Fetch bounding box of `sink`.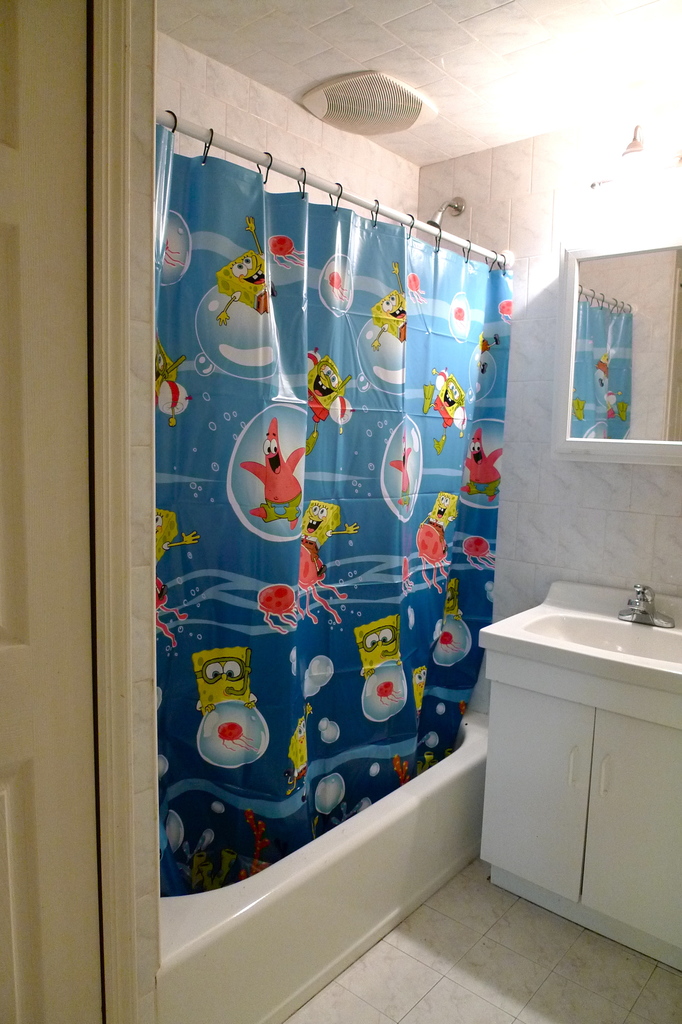
Bbox: <region>480, 568, 670, 707</region>.
